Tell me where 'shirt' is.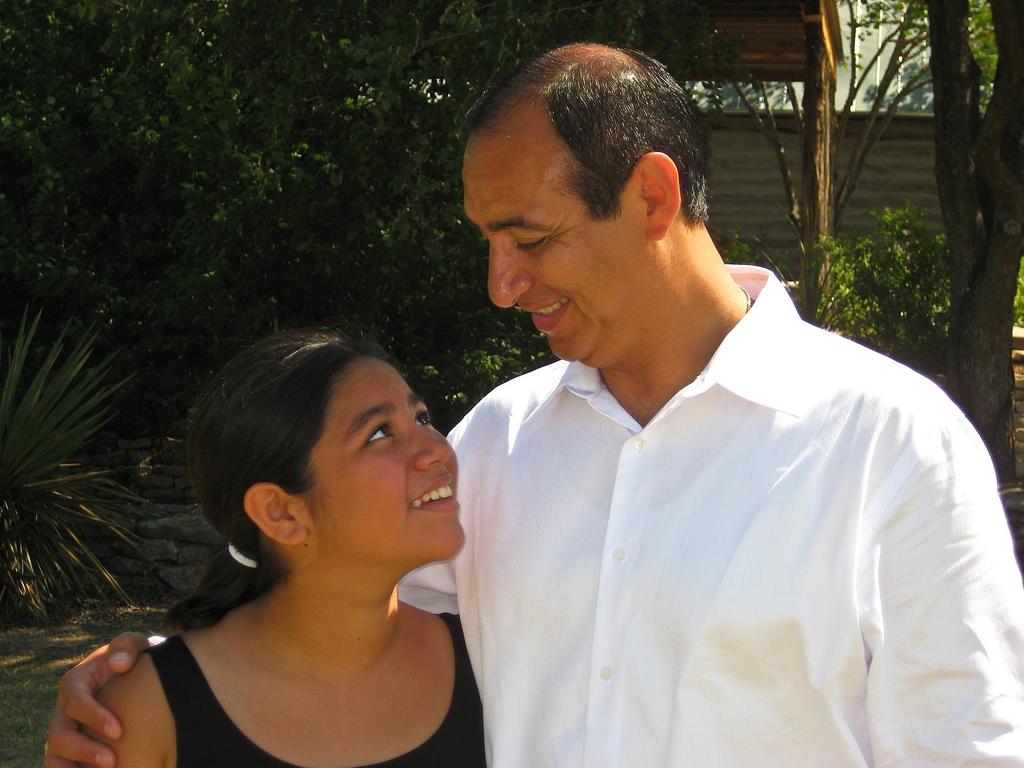
'shirt' is at [420, 260, 991, 767].
